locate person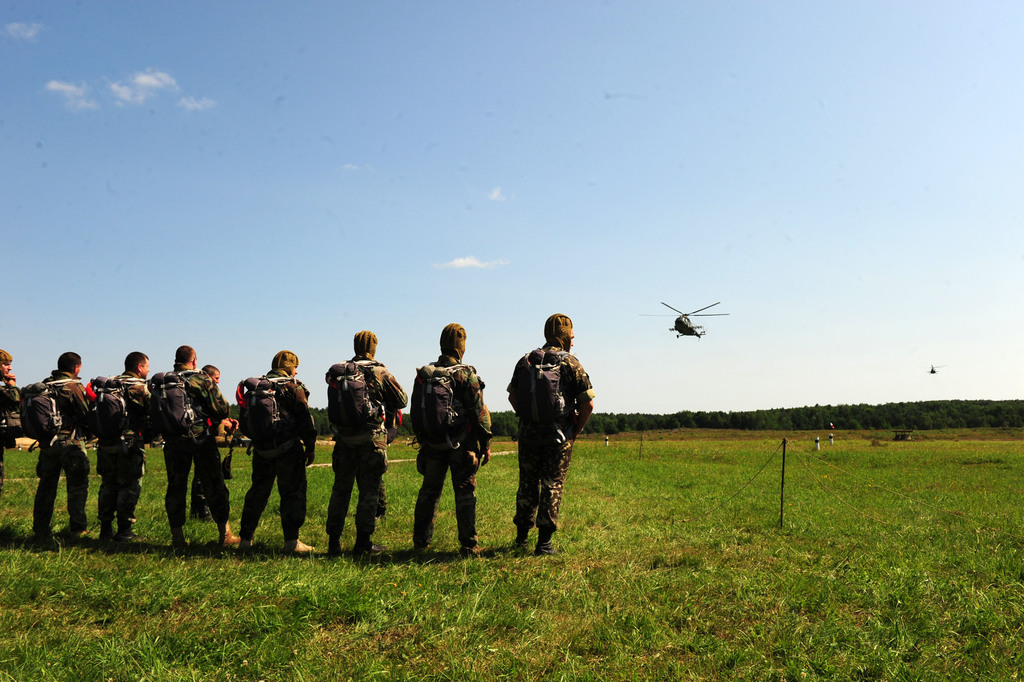
Rect(190, 364, 222, 526)
